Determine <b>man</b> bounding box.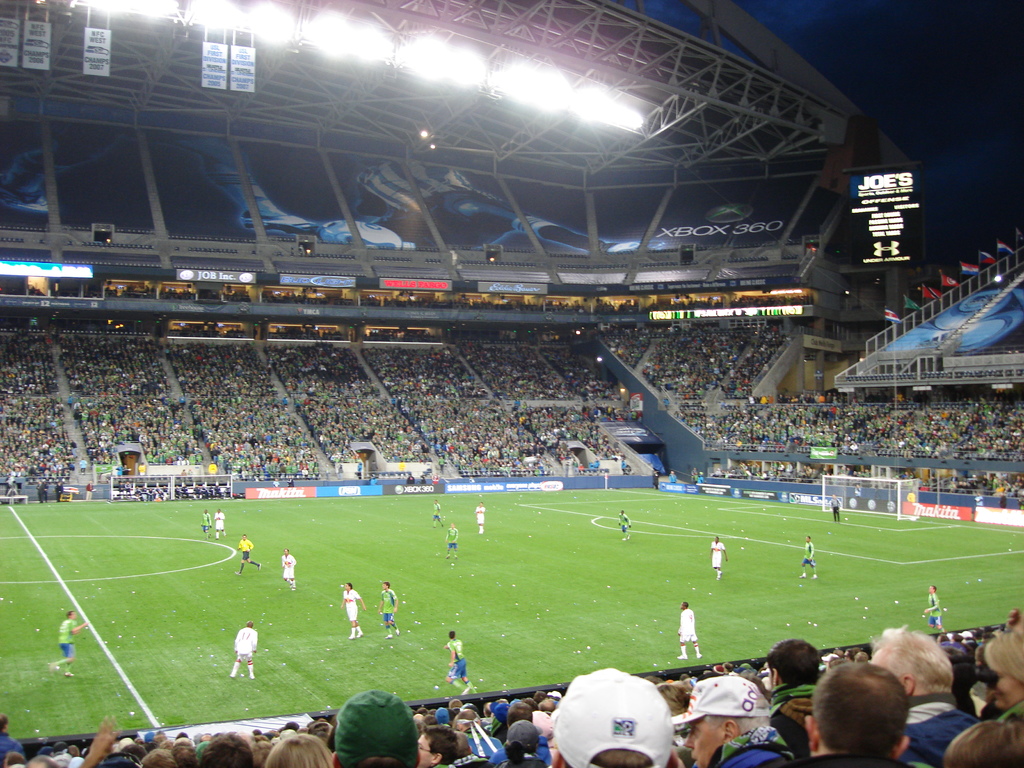
Determined: 616 511 630 543.
